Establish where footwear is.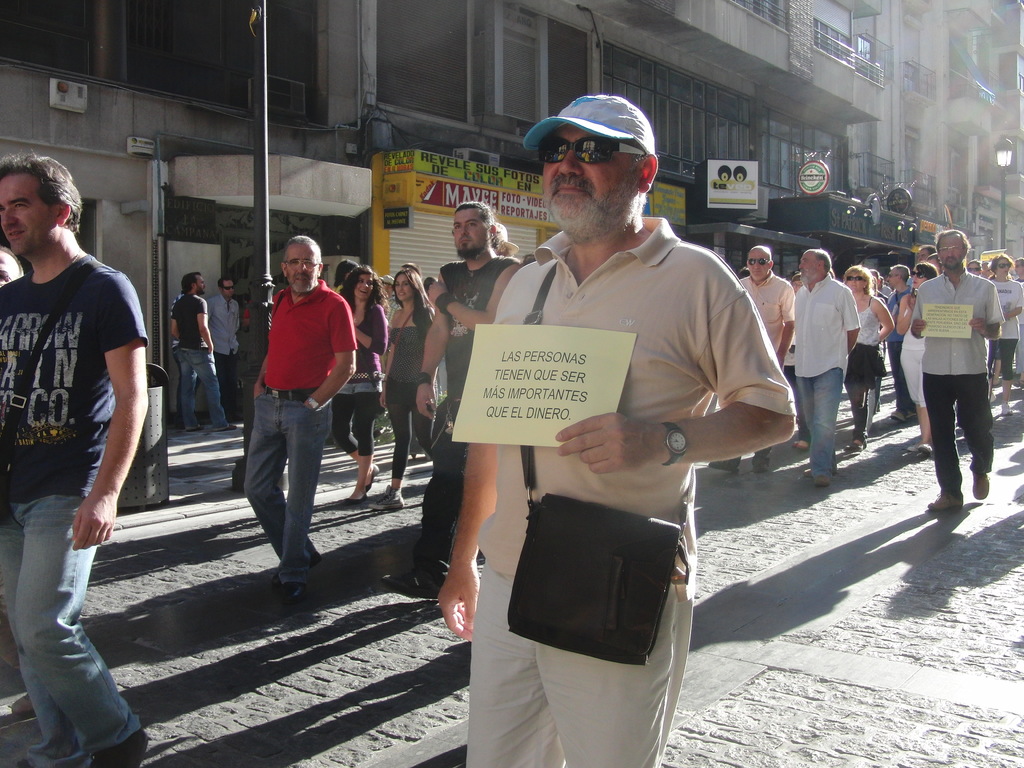
Established at bbox(372, 481, 404, 509).
